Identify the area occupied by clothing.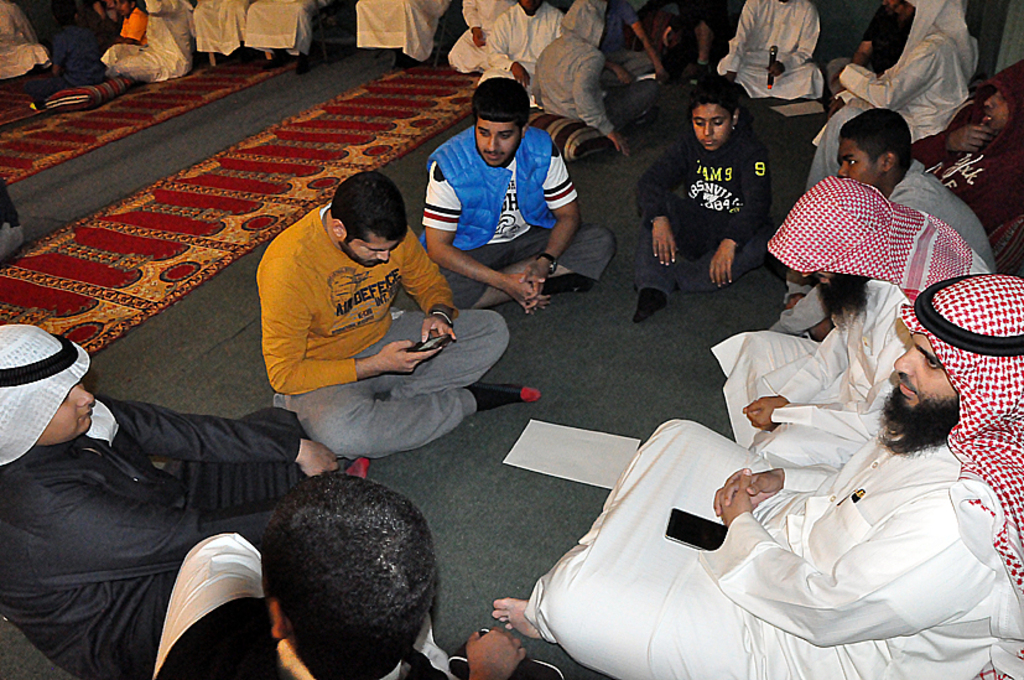
Area: <region>534, 359, 1023, 647</region>.
